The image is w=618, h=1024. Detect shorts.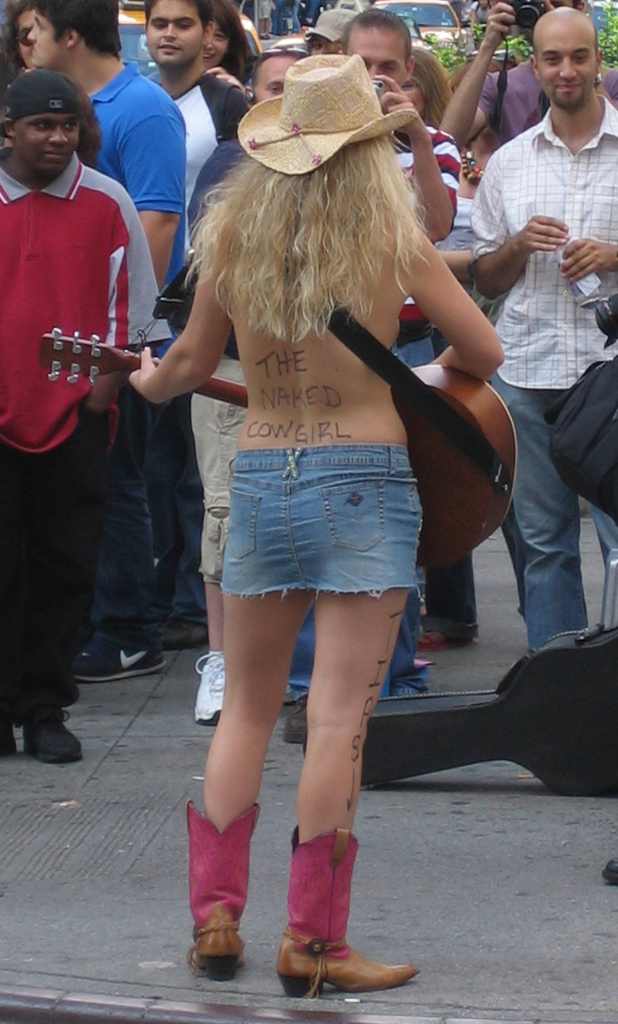
Detection: bbox=(191, 362, 248, 578).
